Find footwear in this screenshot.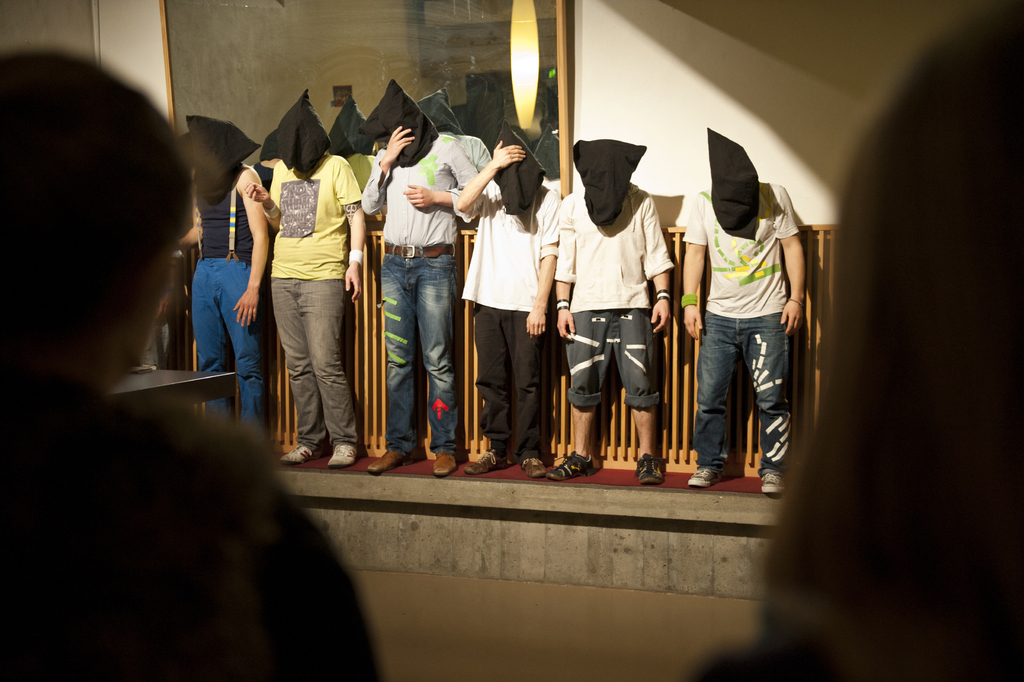
The bounding box for footwear is 545:447:594:483.
